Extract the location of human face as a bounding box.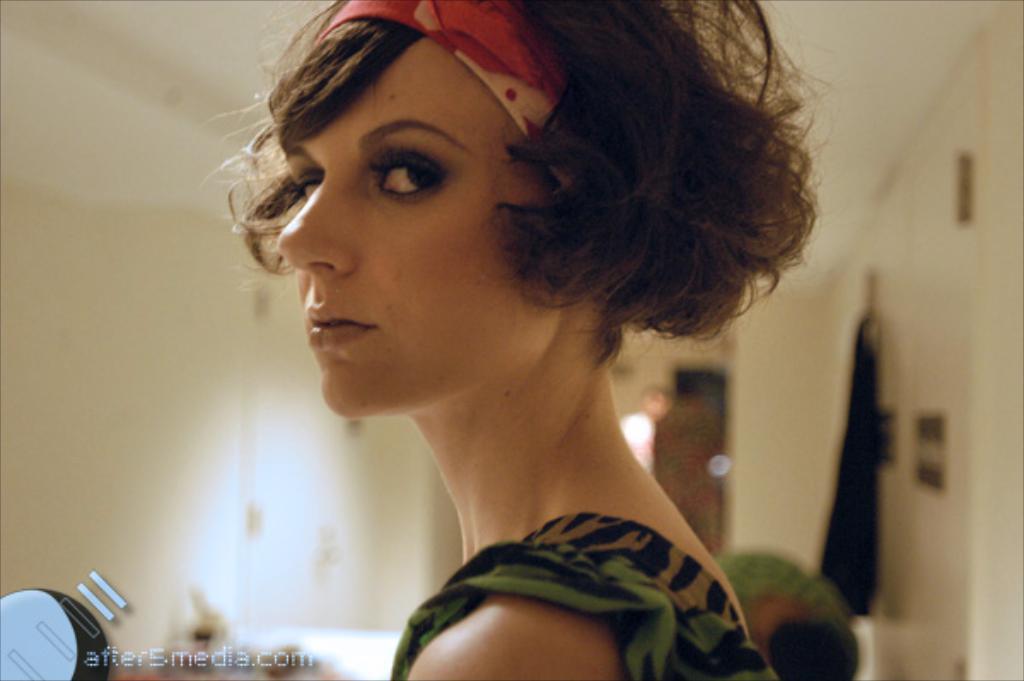
<bbox>275, 31, 558, 418</bbox>.
